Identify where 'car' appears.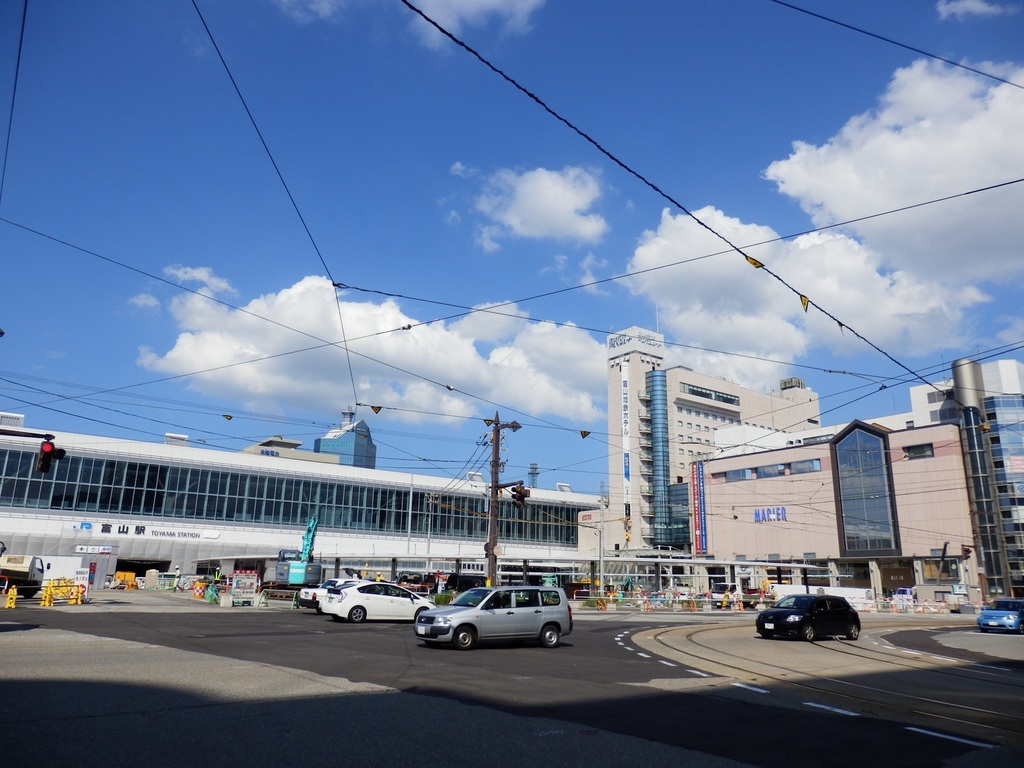
Appears at (x1=758, y1=596, x2=862, y2=642).
